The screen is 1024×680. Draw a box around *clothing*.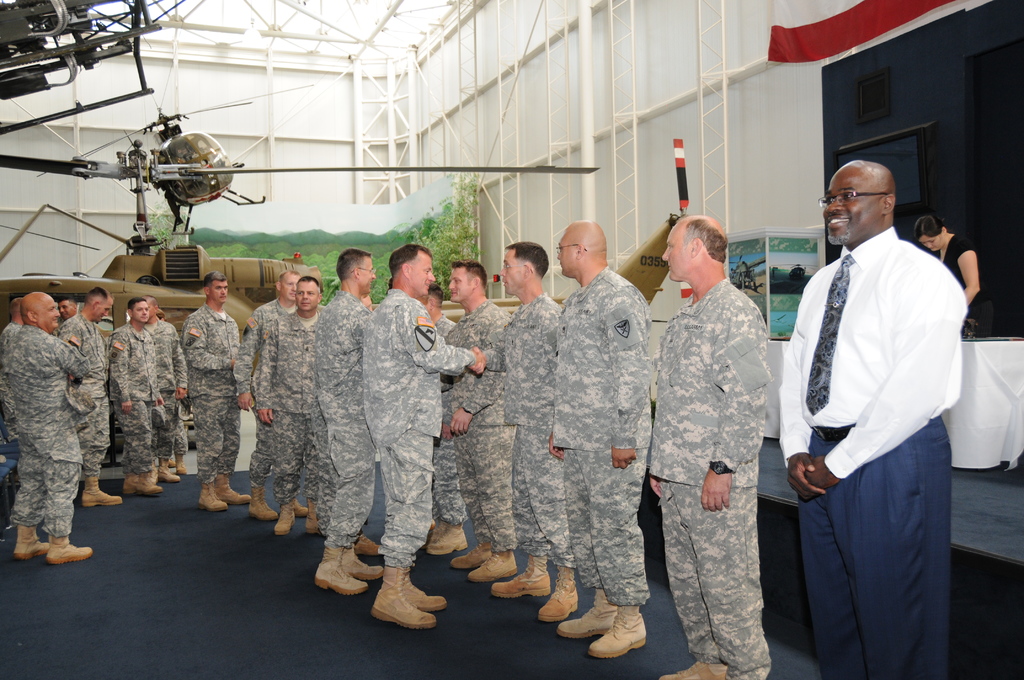
l=650, t=273, r=774, b=679.
